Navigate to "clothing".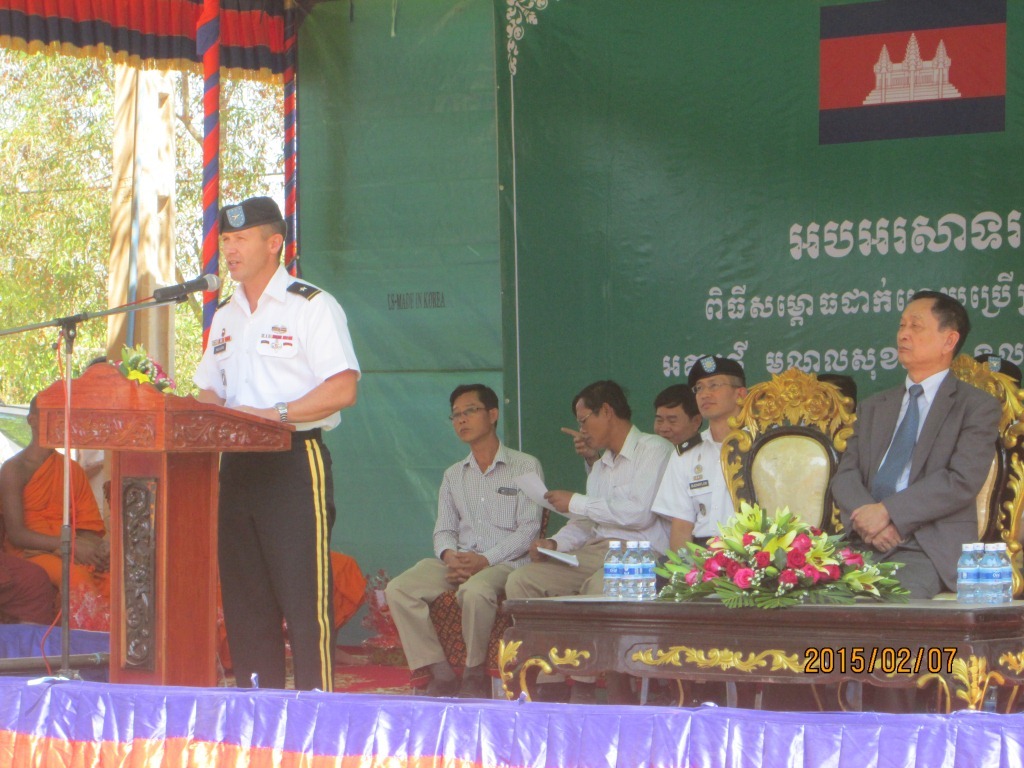
Navigation target: rect(216, 547, 365, 672).
